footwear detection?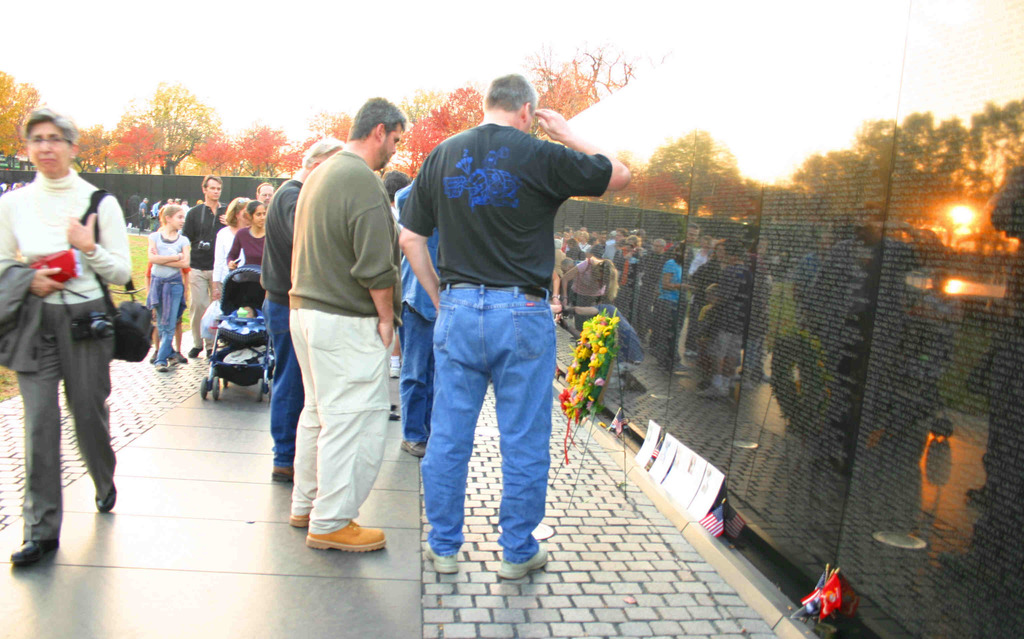
395/437/426/458
